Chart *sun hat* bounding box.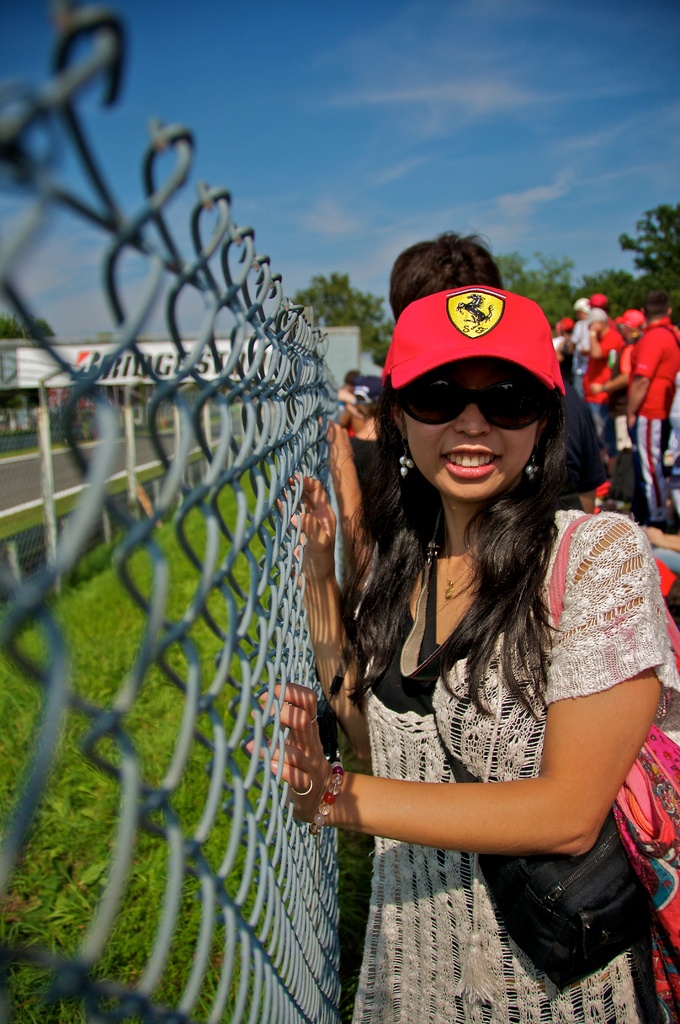
Charted: pyautogui.locateOnScreen(560, 317, 576, 335).
